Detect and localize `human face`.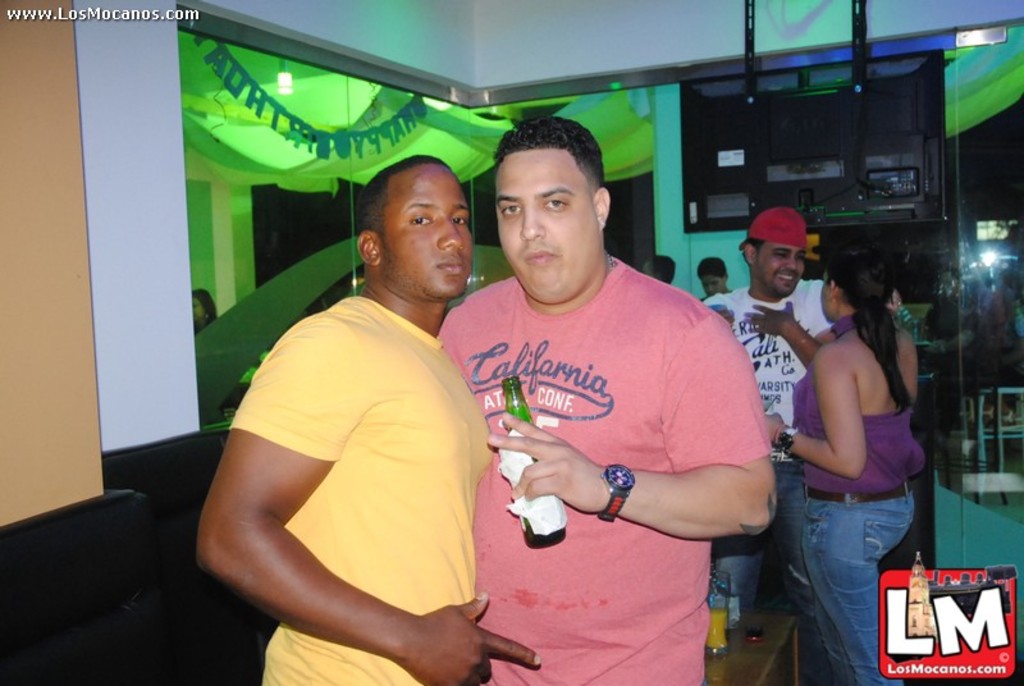
Localized at x1=819 y1=273 x2=833 y2=323.
